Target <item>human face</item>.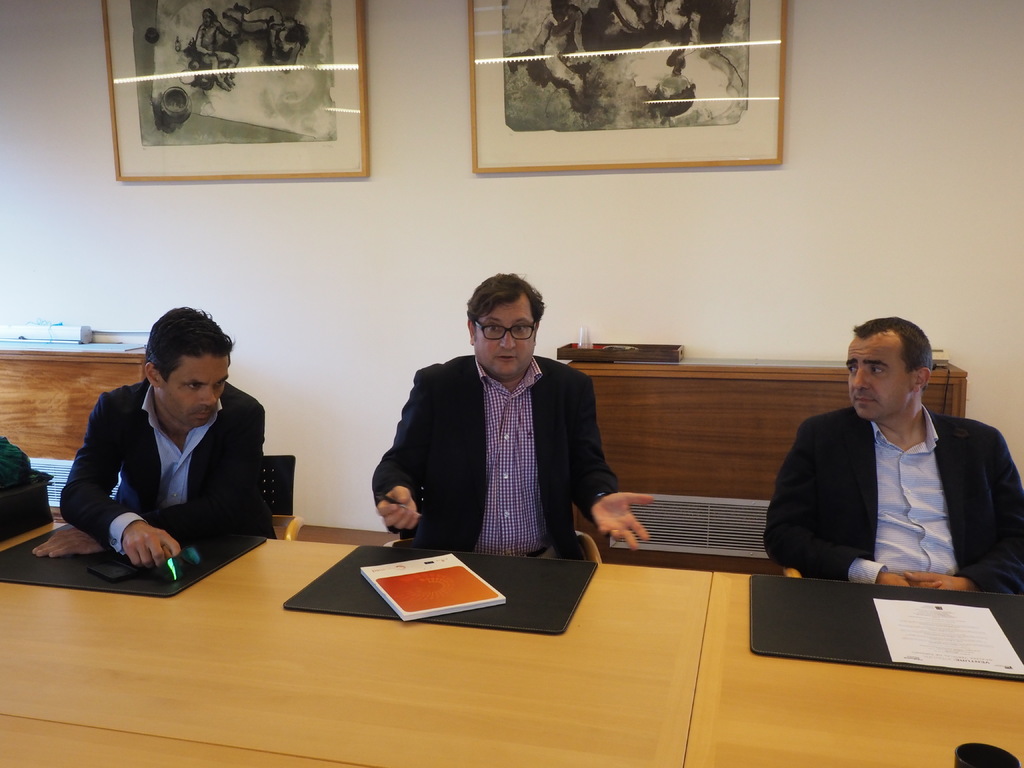
Target region: locate(476, 296, 538, 378).
